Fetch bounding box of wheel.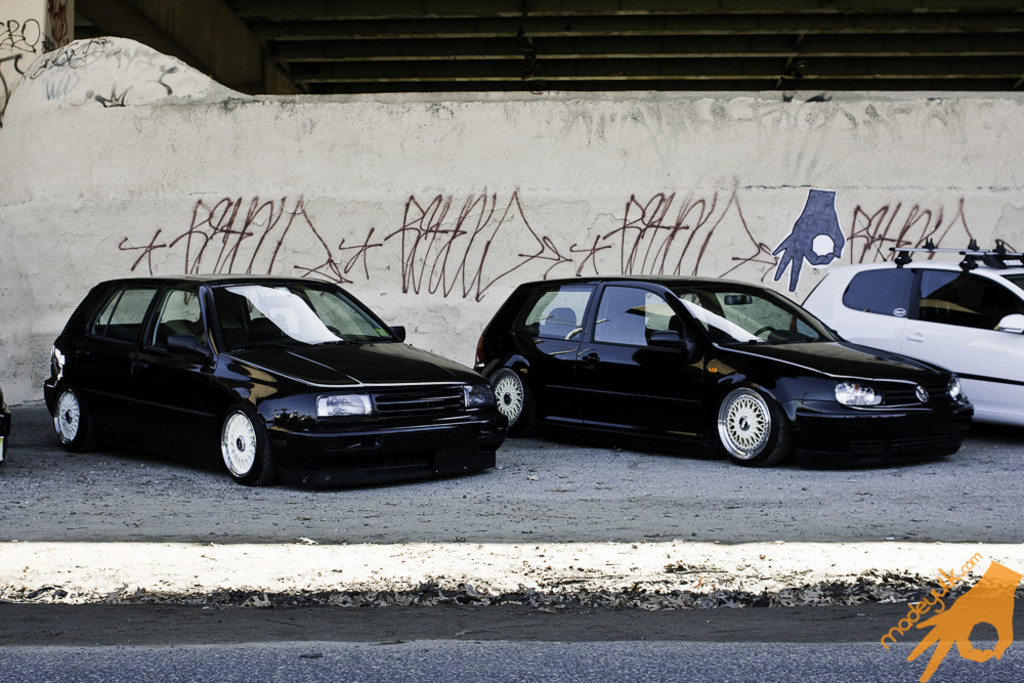
Bbox: bbox=[717, 394, 775, 461].
